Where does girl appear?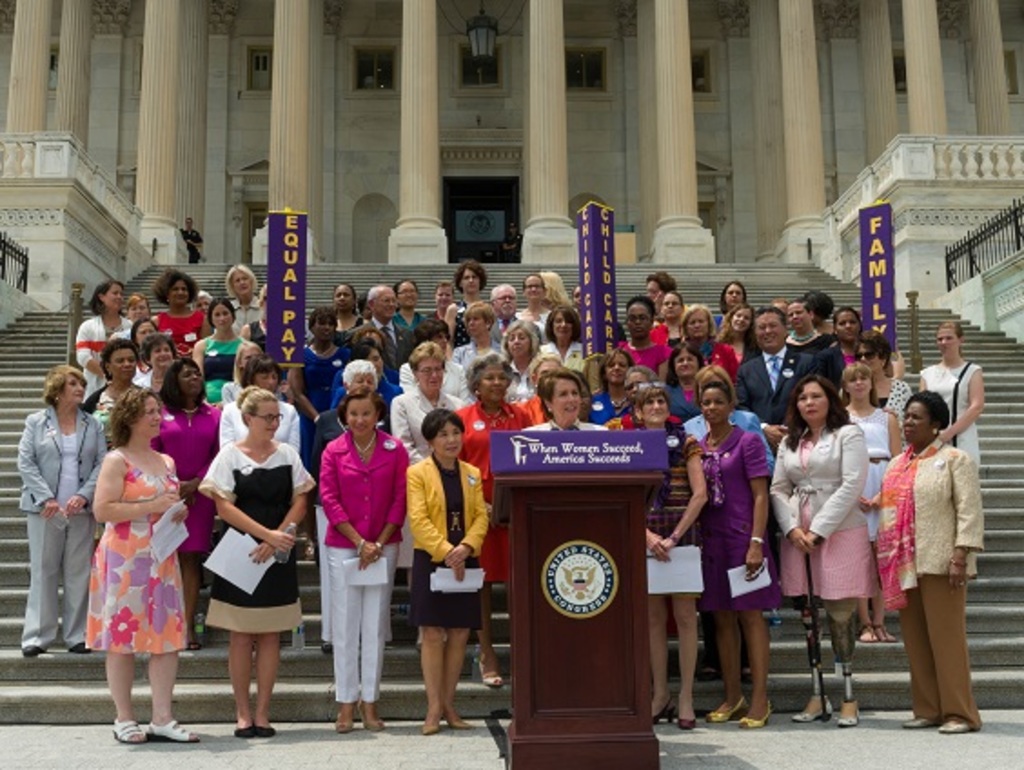
Appears at BBox(801, 287, 835, 332).
